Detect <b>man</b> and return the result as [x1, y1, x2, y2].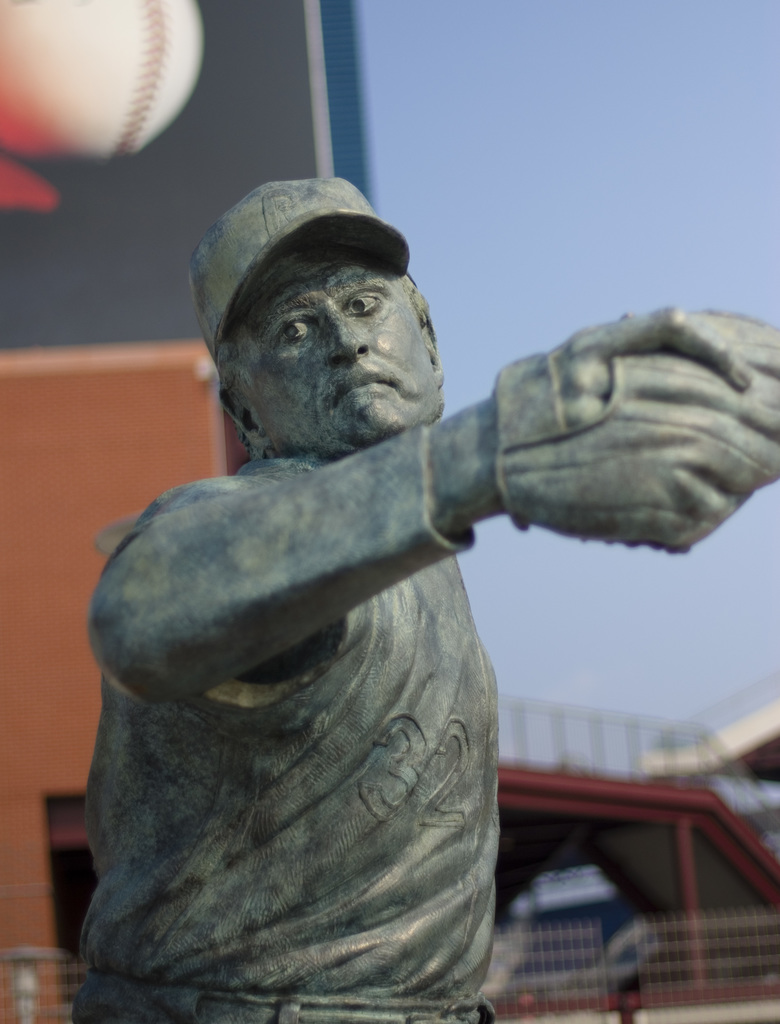
[45, 164, 726, 998].
